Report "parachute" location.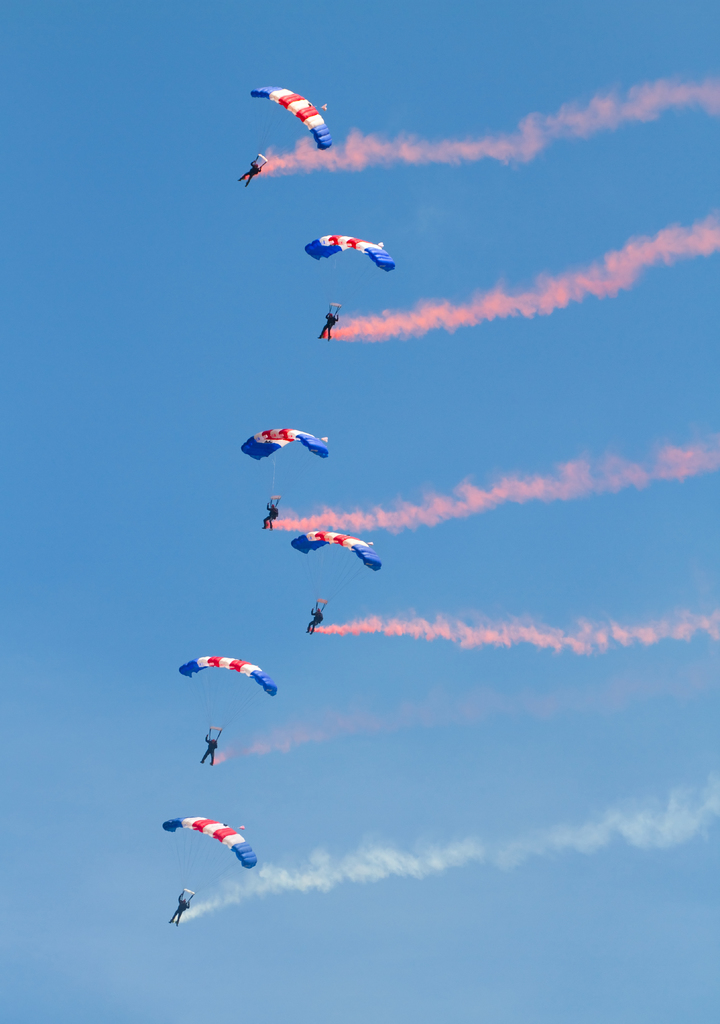
Report: 243,423,332,511.
